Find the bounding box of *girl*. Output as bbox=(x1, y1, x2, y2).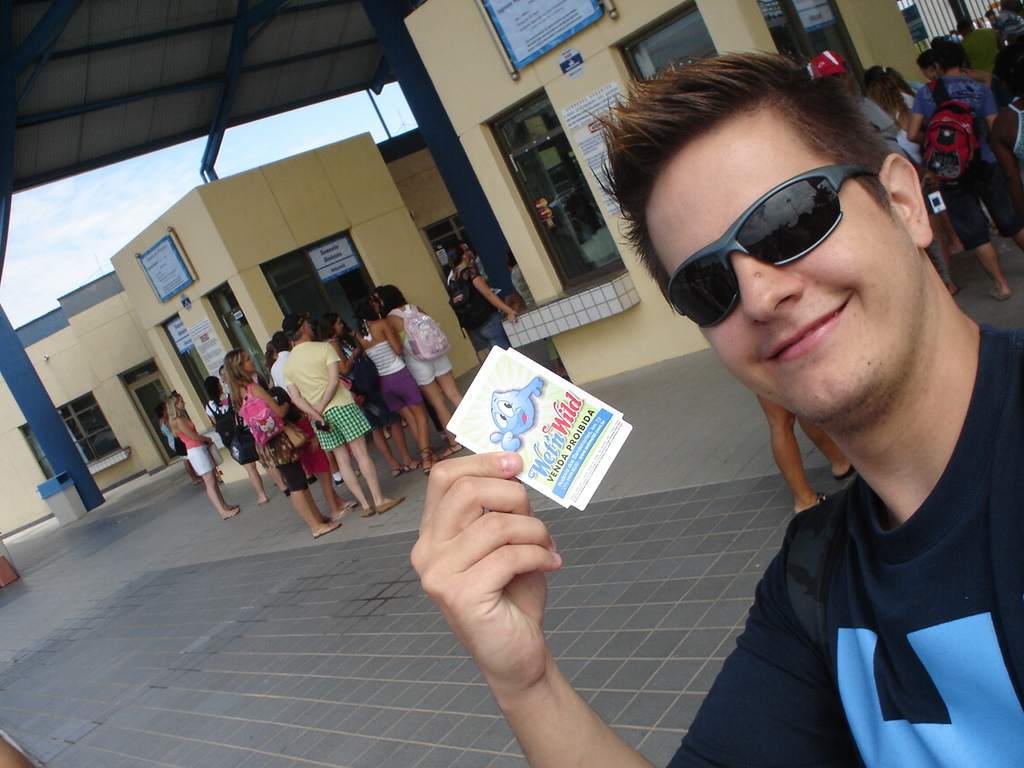
bbox=(407, 50, 1019, 766).
